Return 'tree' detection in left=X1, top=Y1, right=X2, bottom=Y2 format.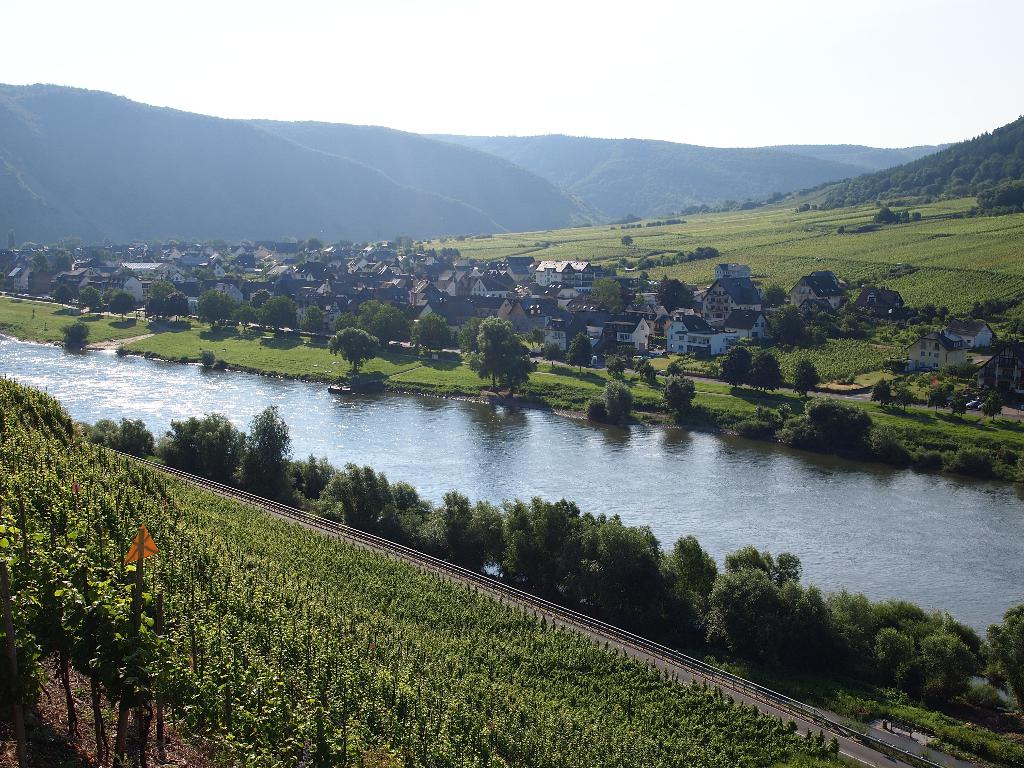
left=54, top=281, right=72, bottom=310.
